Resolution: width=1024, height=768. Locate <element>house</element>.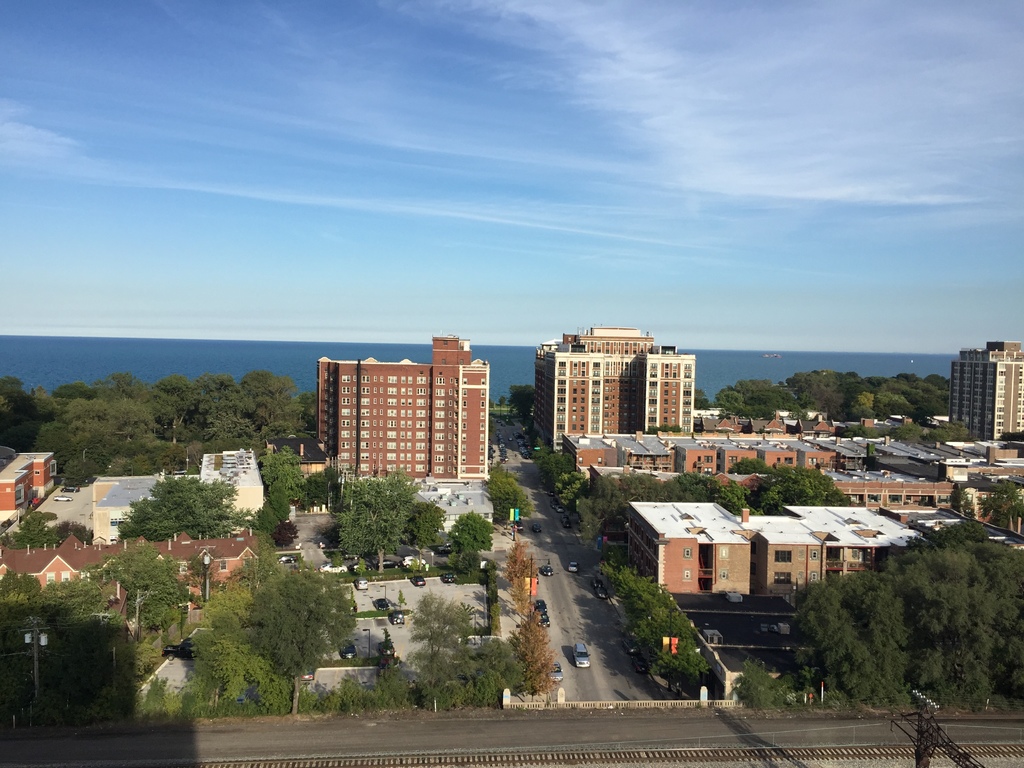
bbox=(945, 344, 1023, 435).
